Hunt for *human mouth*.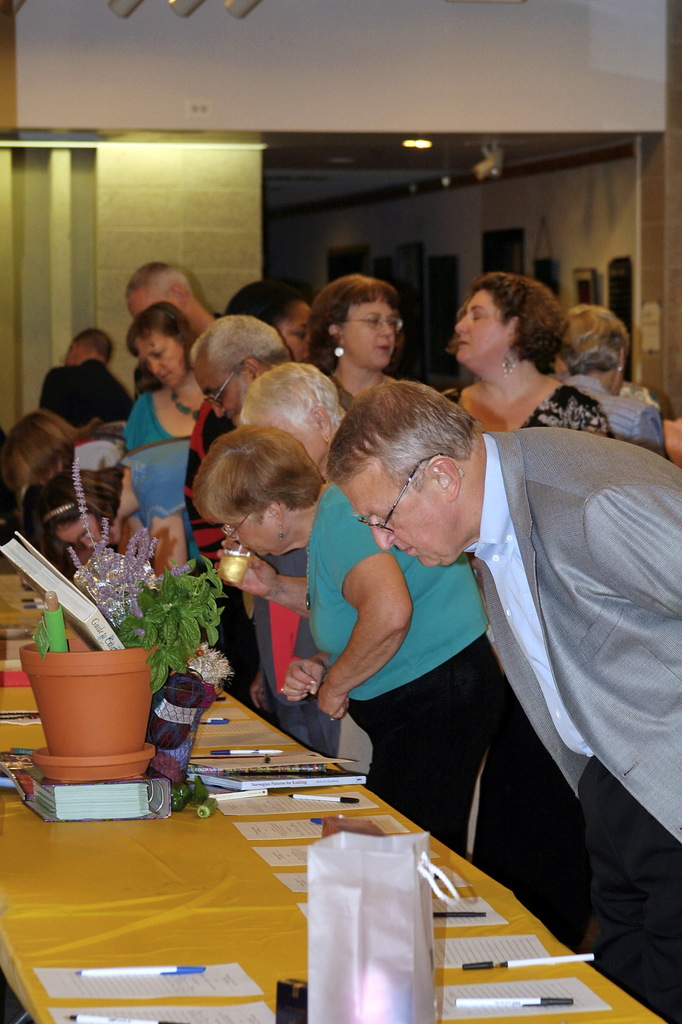
Hunted down at 158, 371, 174, 380.
